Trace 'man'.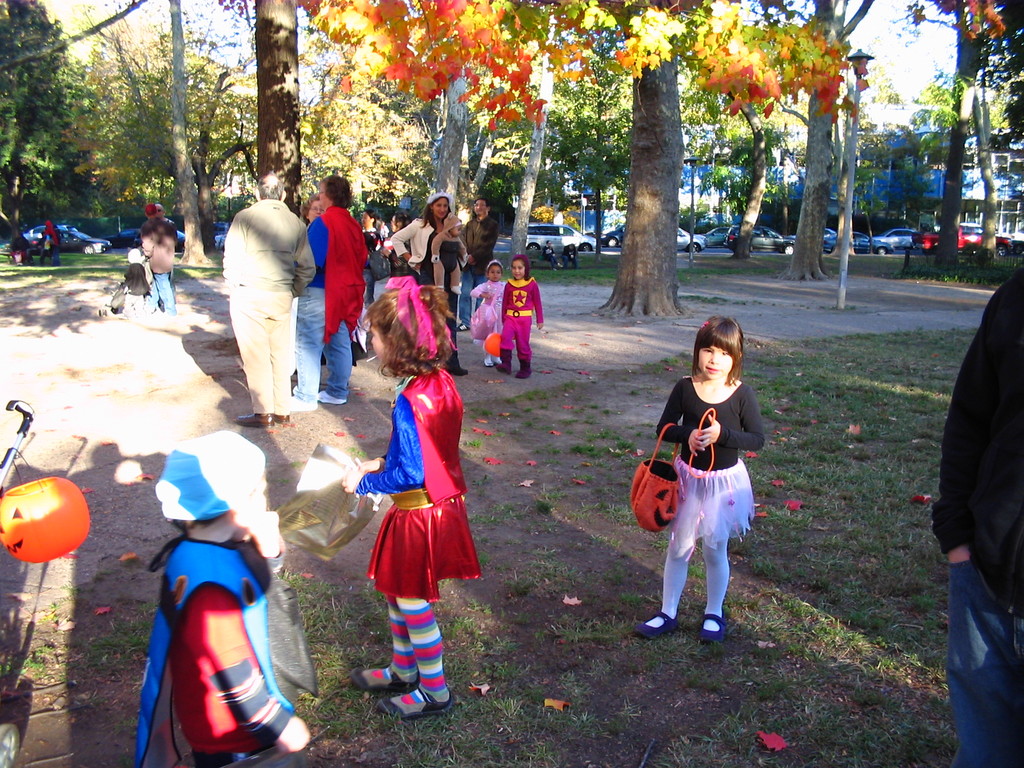
Traced to detection(160, 204, 171, 220).
